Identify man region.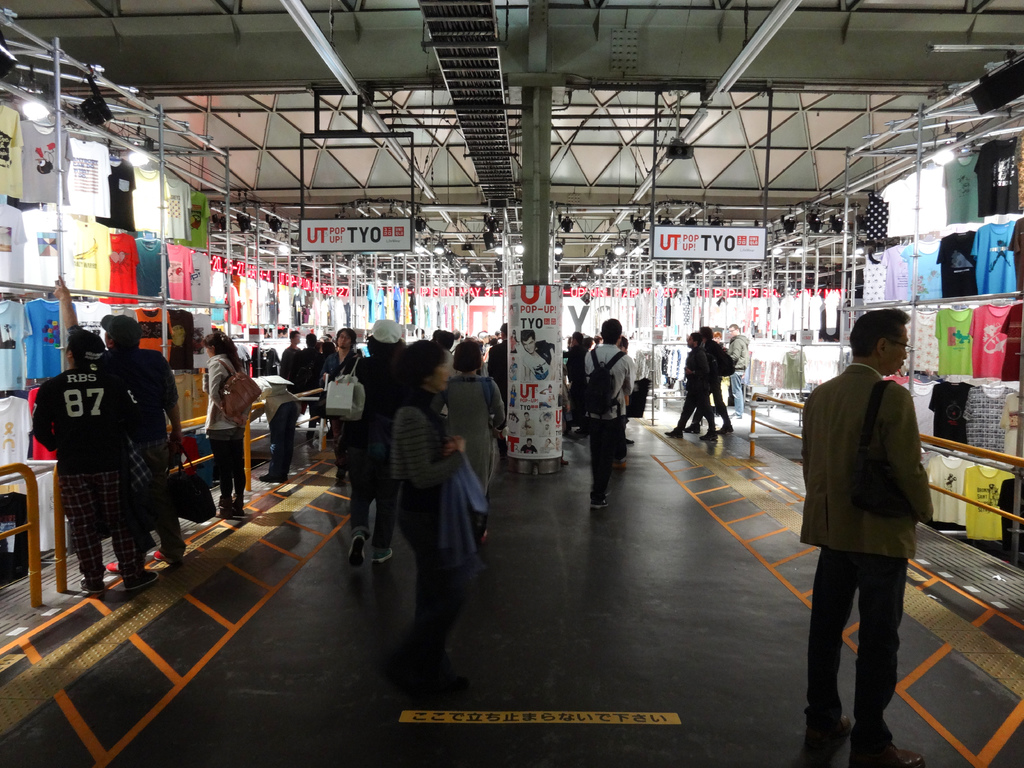
Region: 53, 275, 181, 565.
